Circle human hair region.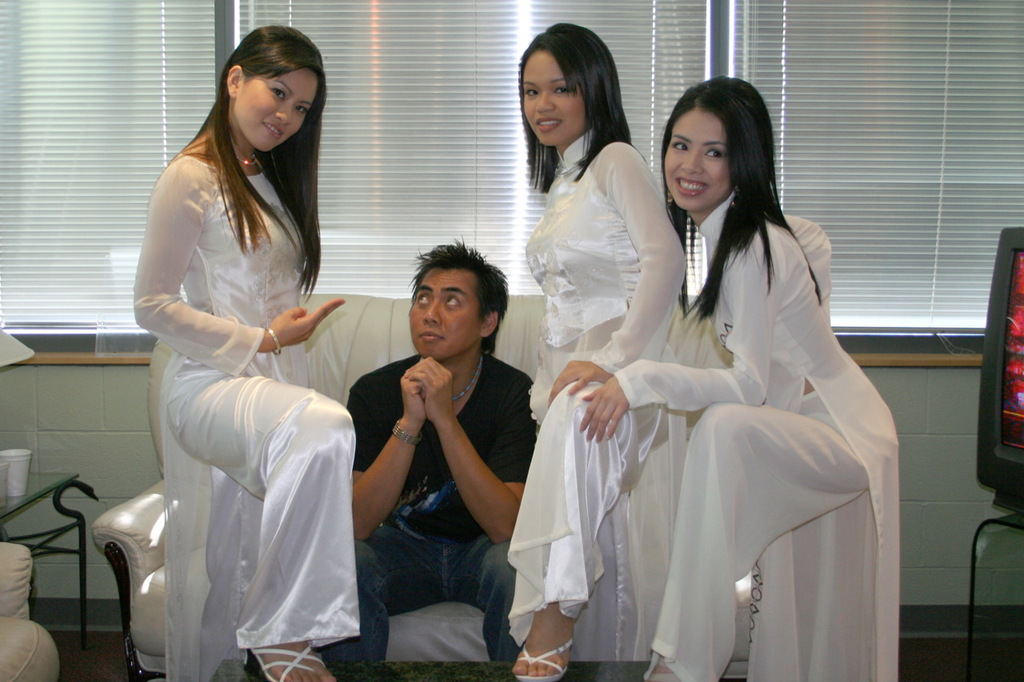
Region: bbox=(660, 72, 827, 321).
